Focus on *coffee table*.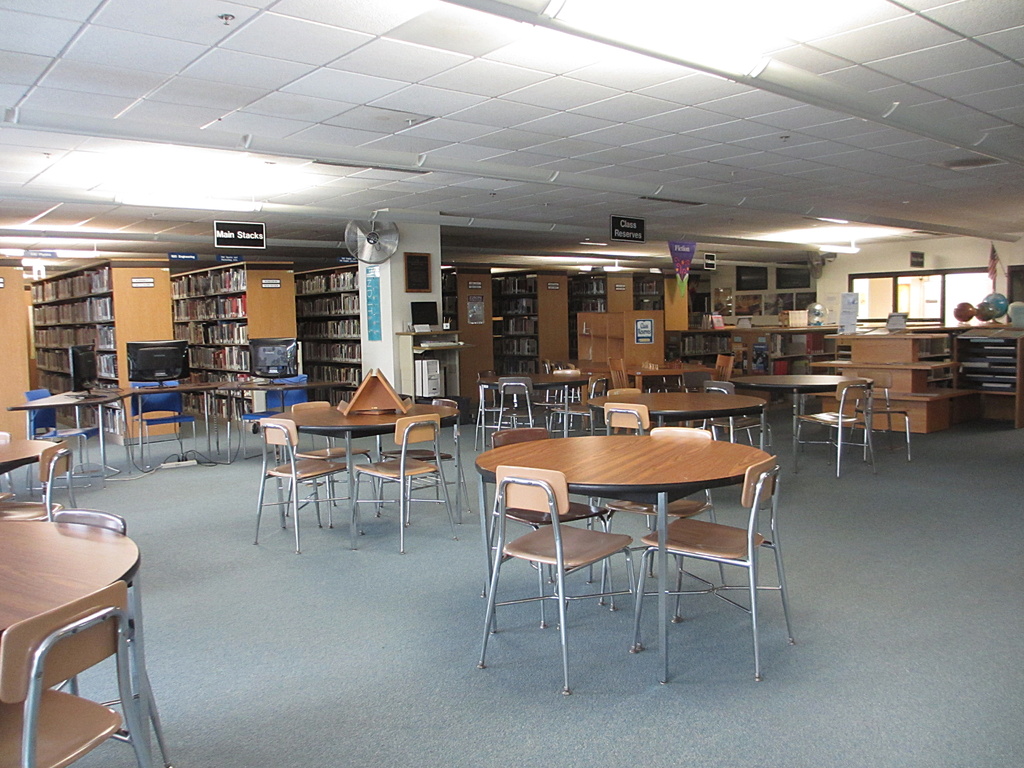
Focused at l=0, t=513, r=144, b=639.
